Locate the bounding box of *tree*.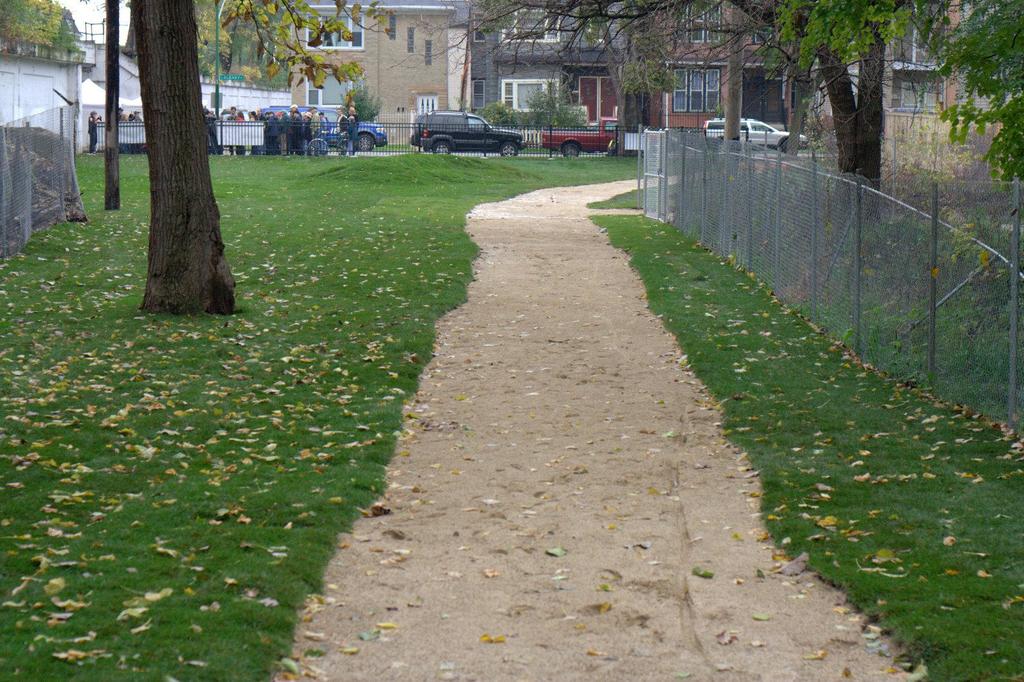
Bounding box: Rect(687, 0, 760, 180).
